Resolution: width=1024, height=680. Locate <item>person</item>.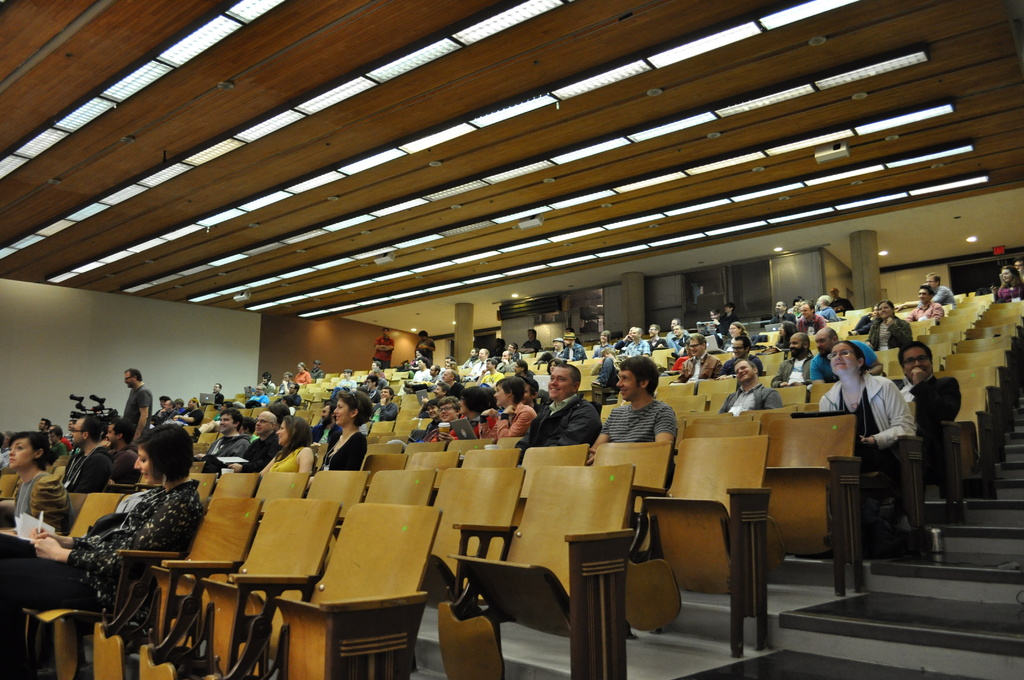
bbox=(829, 289, 854, 314).
